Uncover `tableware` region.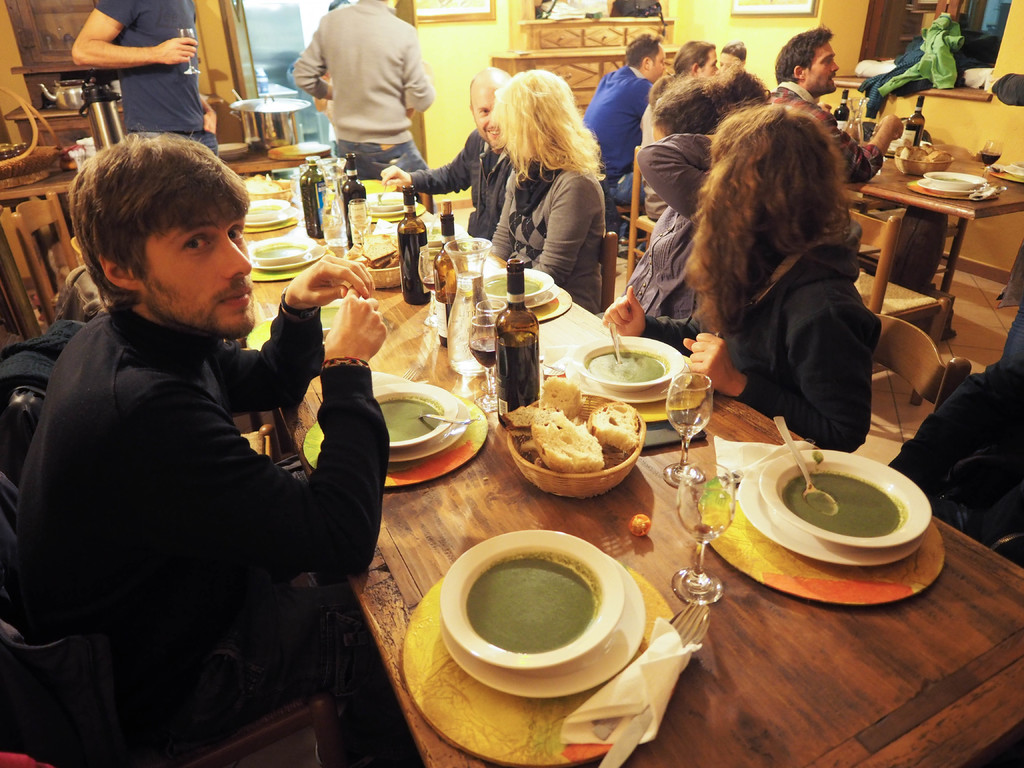
Uncovered: {"left": 1005, "top": 160, "right": 1023, "bottom": 181}.
